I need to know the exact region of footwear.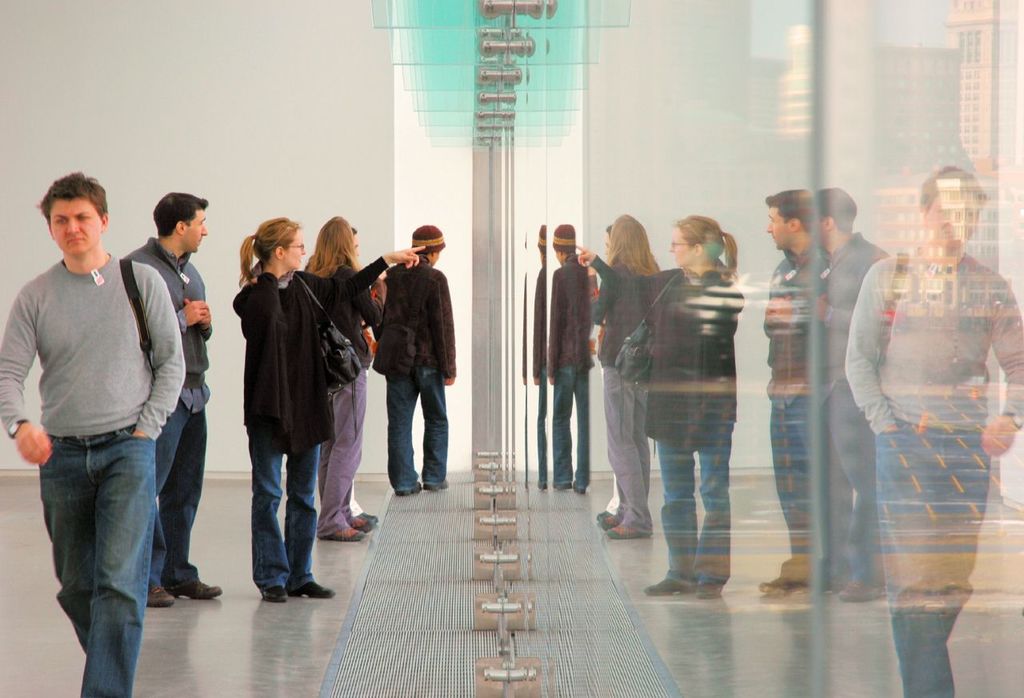
Region: crop(137, 575, 181, 617).
